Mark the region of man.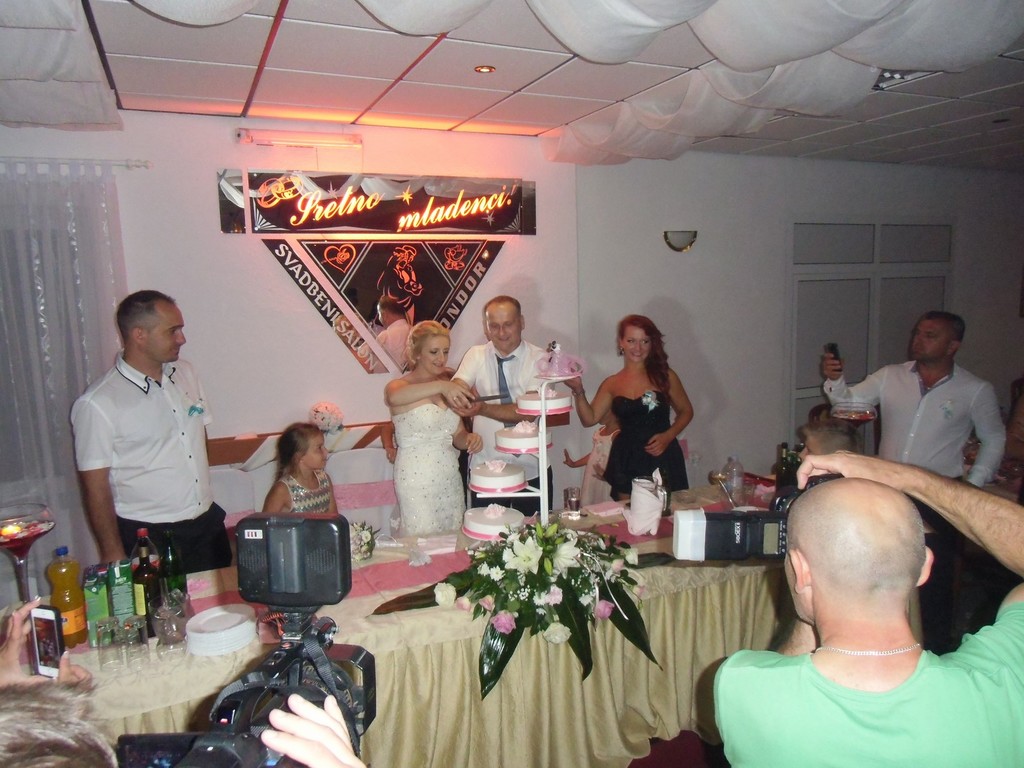
Region: 61,285,230,605.
